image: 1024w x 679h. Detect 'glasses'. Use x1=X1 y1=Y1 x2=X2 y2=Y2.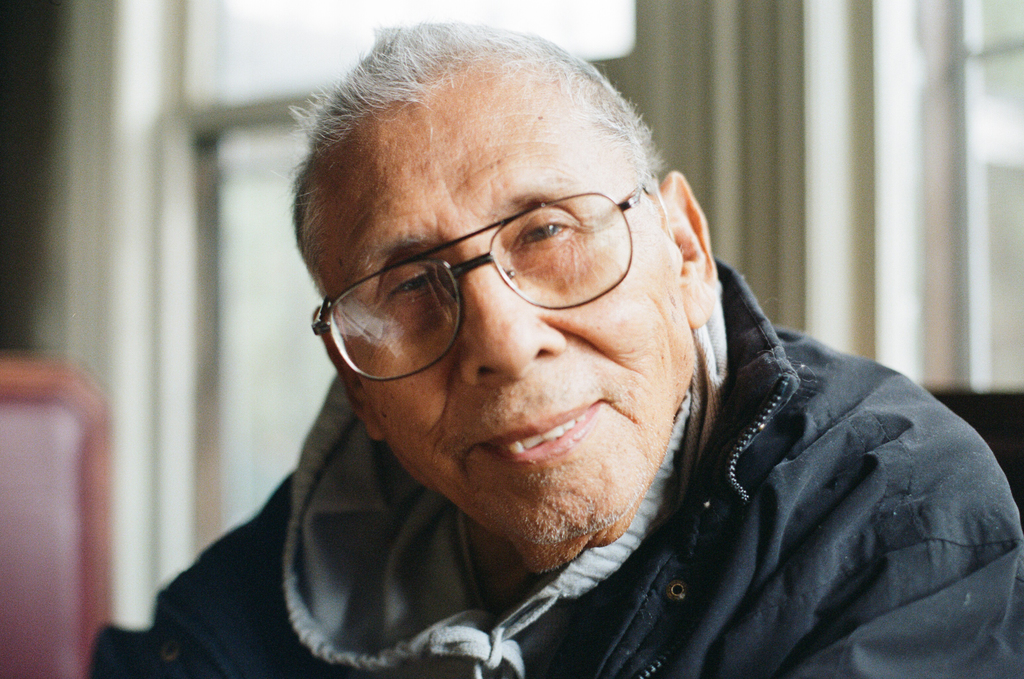
x1=307 y1=176 x2=655 y2=382.
